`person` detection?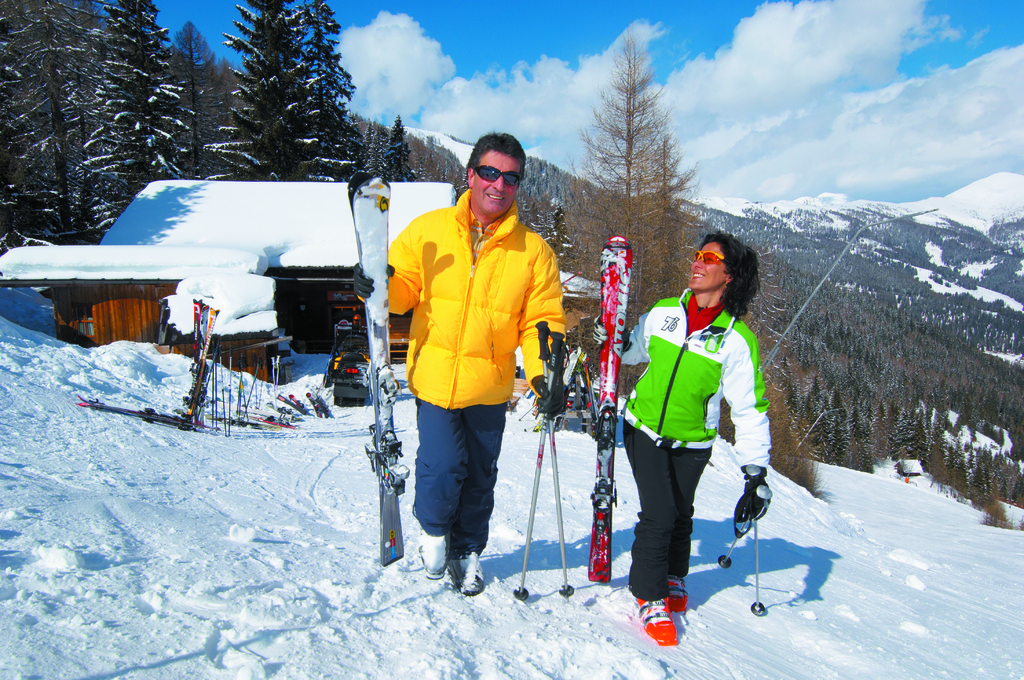
region(350, 129, 569, 596)
